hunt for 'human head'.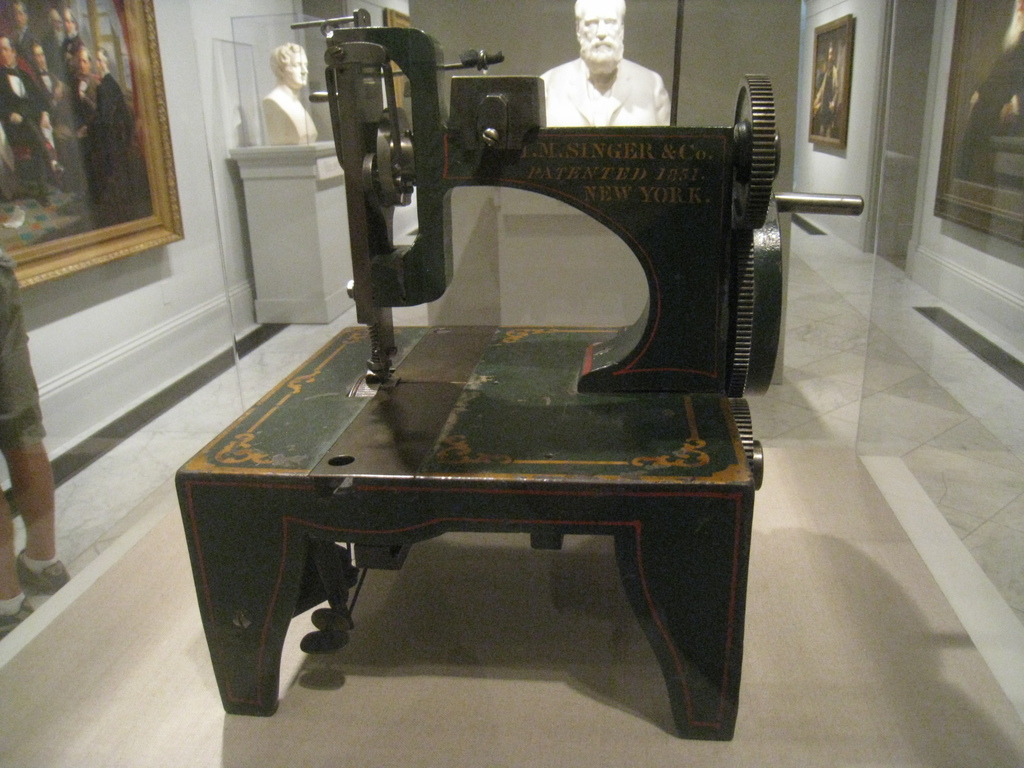
Hunted down at [267, 39, 307, 86].
